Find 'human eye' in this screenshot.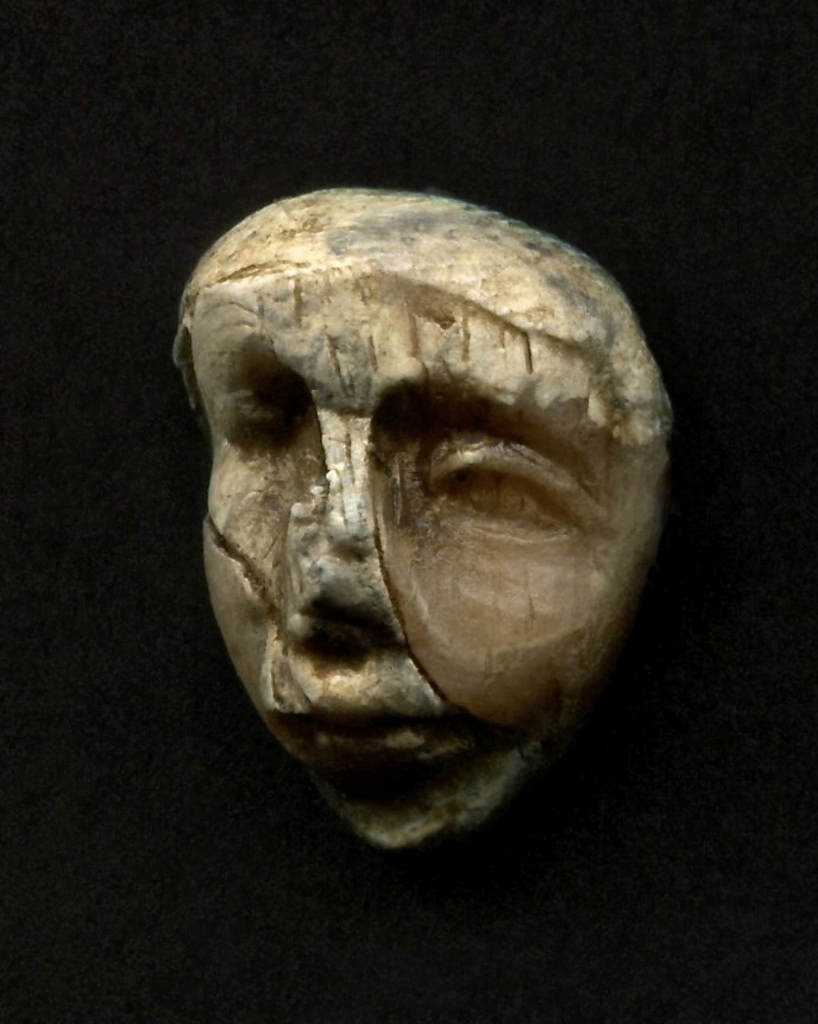
The bounding box for 'human eye' is {"x1": 214, "y1": 375, "x2": 321, "y2": 460}.
